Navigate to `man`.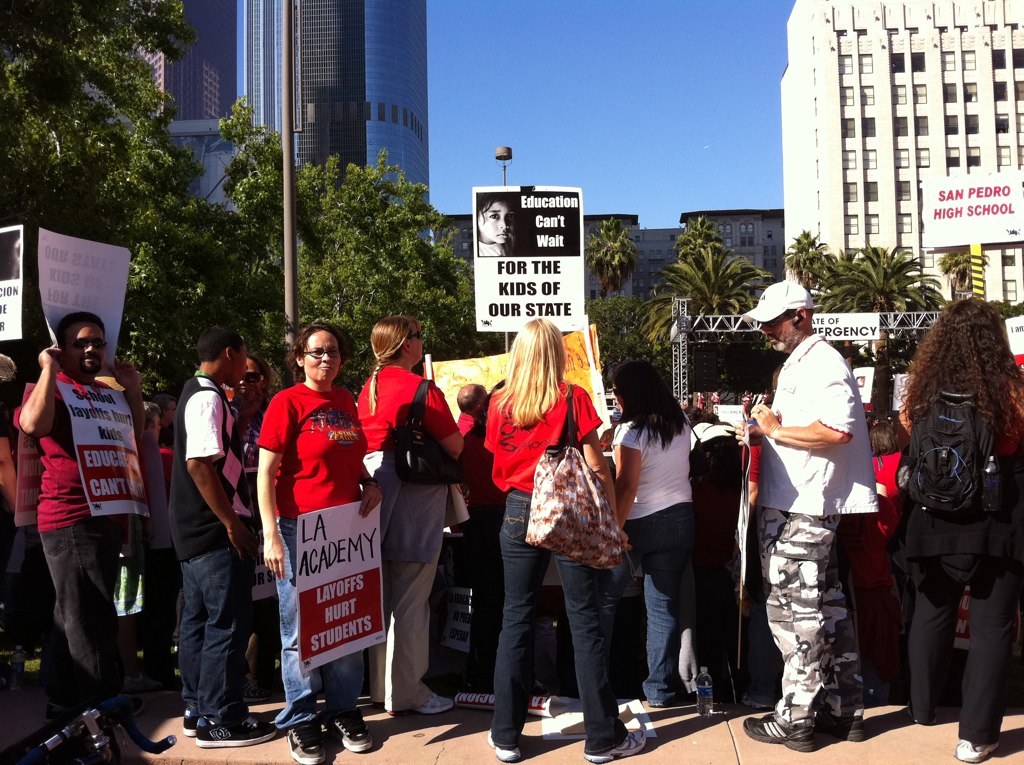
Navigation target: {"x1": 449, "y1": 385, "x2": 501, "y2": 641}.
